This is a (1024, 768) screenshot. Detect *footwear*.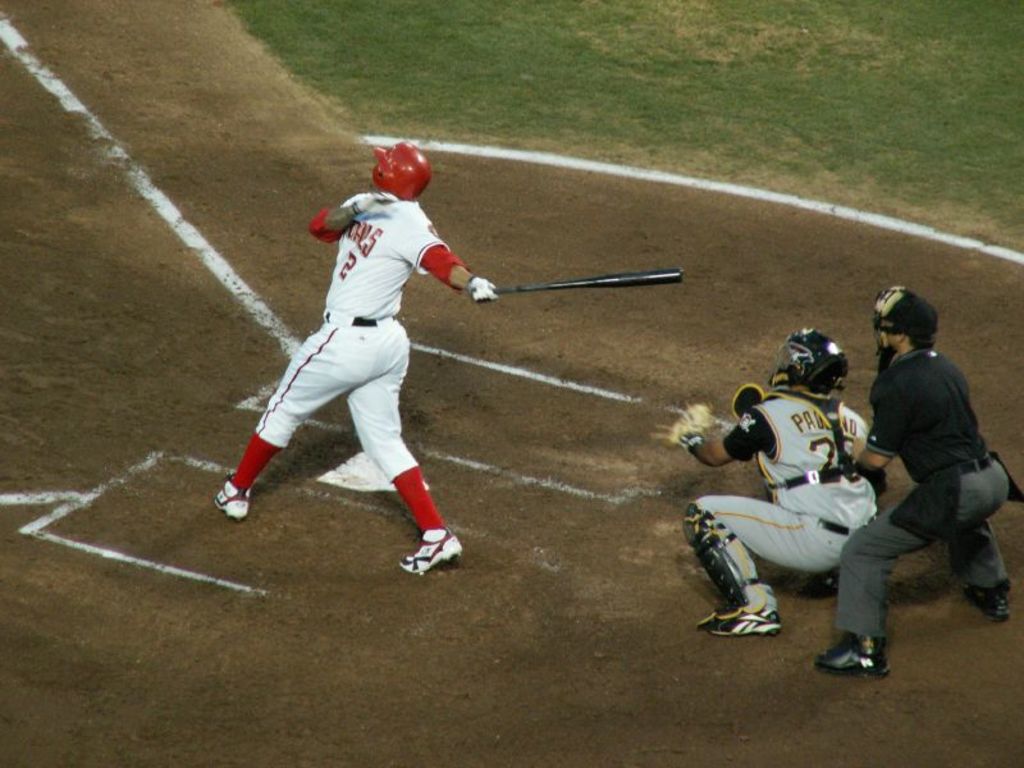
{"left": 812, "top": 641, "right": 892, "bottom": 682}.
